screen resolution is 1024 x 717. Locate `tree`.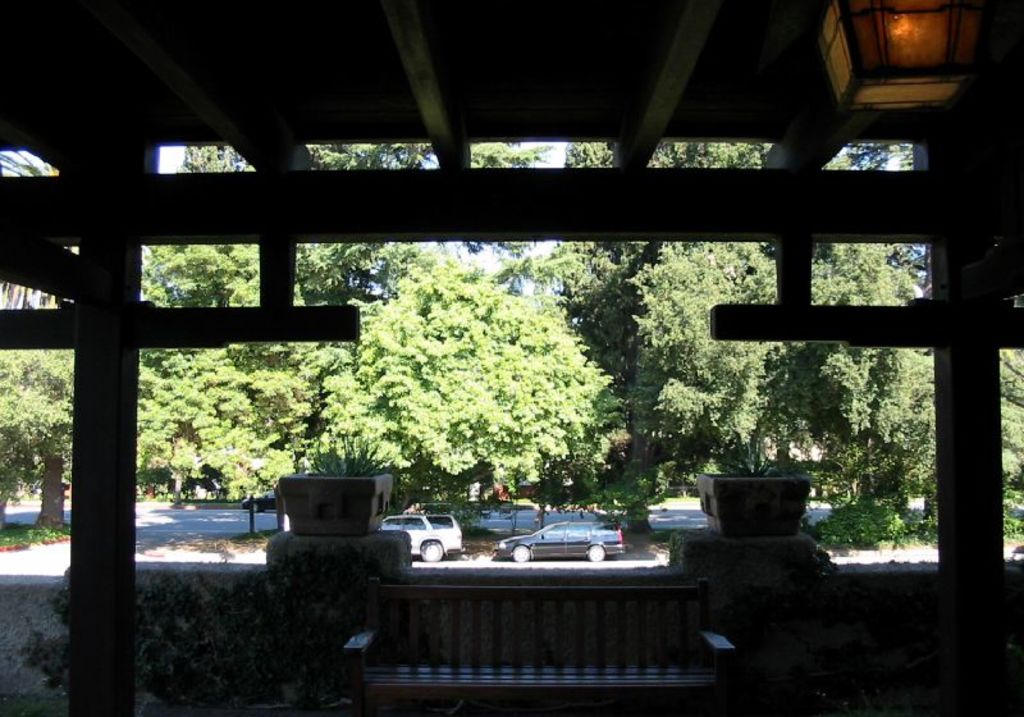
pyautogui.locateOnScreen(161, 137, 563, 311).
